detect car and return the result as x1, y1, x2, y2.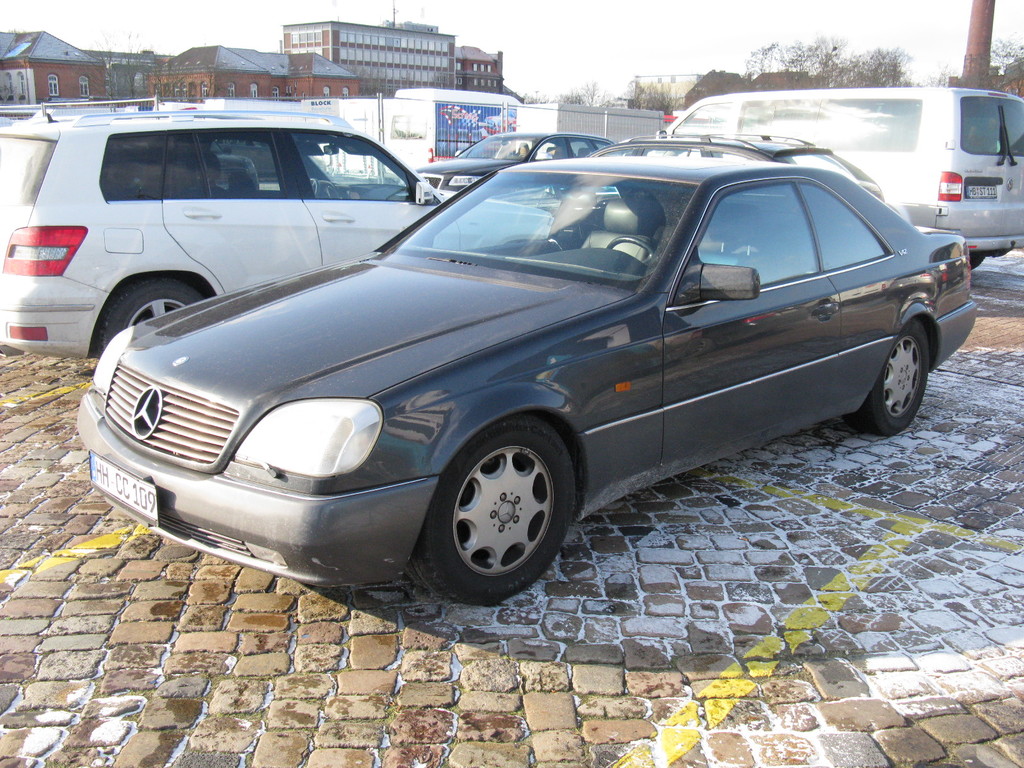
77, 156, 977, 611.
